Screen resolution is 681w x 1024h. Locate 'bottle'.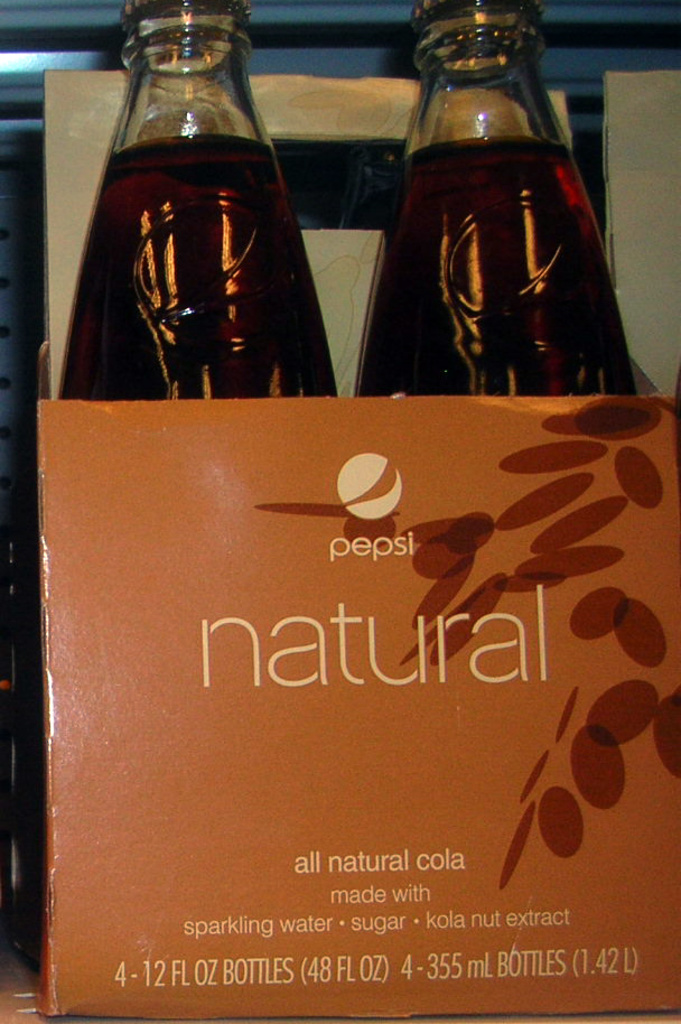
<box>362,7,645,403</box>.
